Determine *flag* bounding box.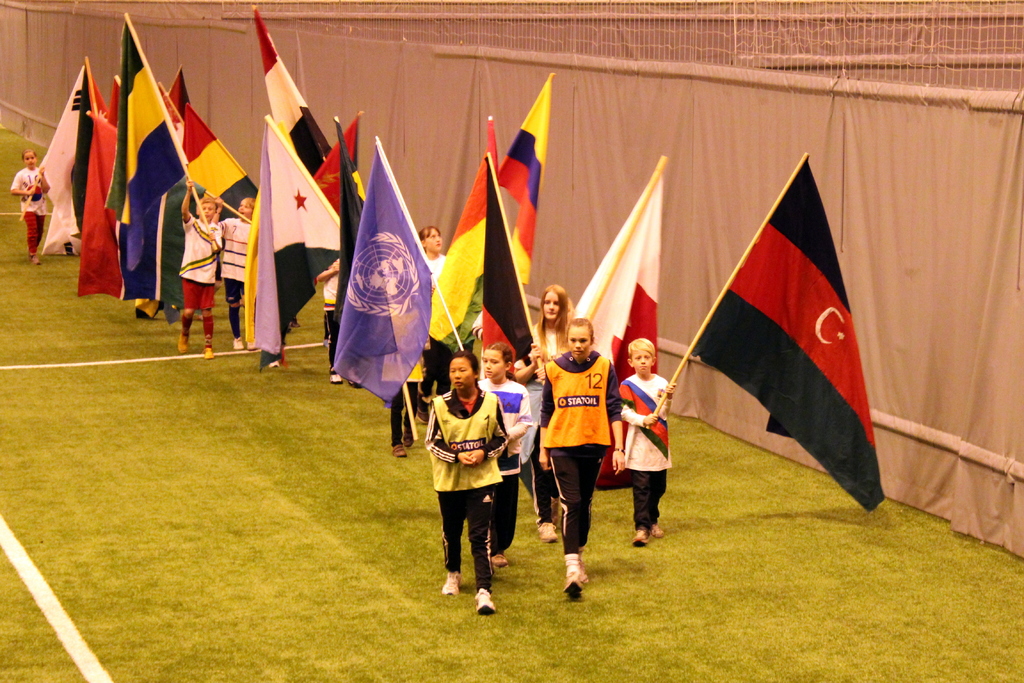
Determined: detection(318, 117, 373, 247).
